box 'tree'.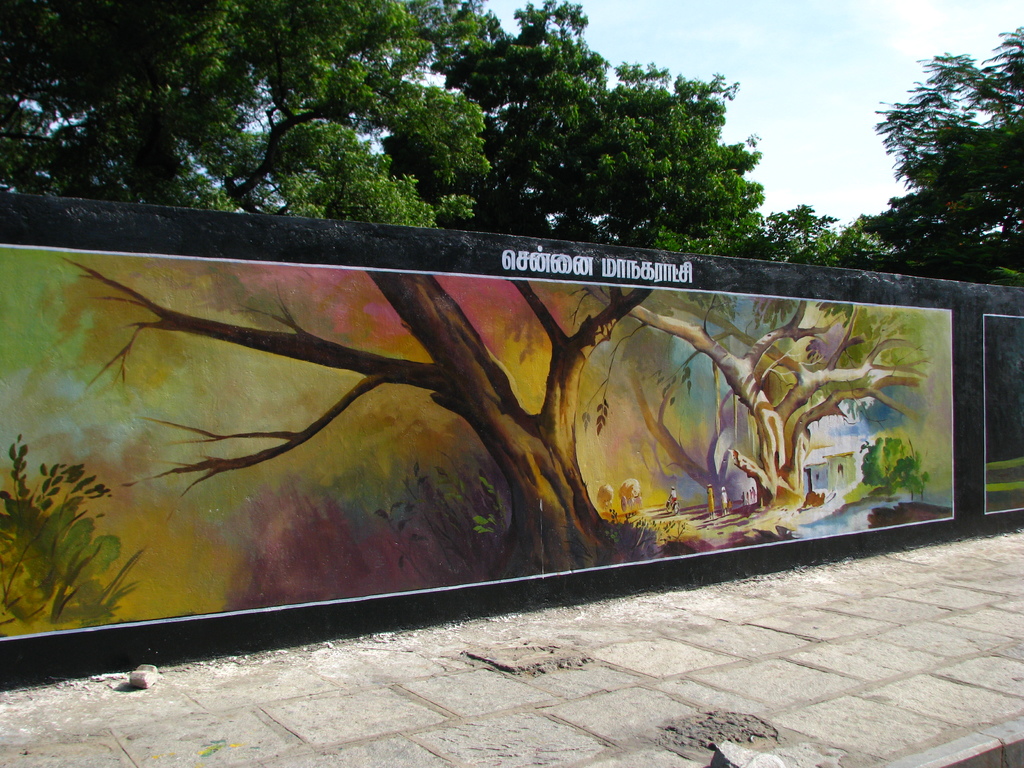
61, 253, 658, 575.
